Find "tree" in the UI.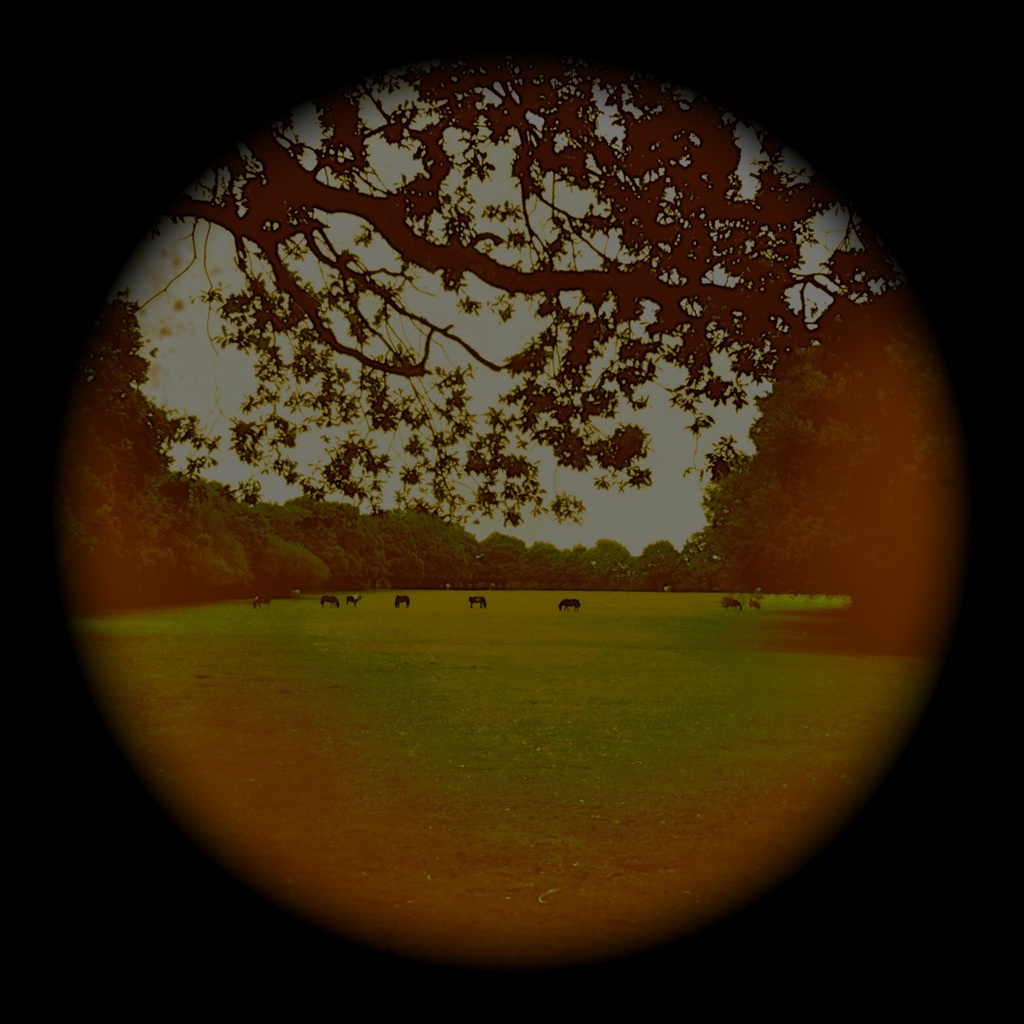
UI element at rect(113, 22, 920, 613).
